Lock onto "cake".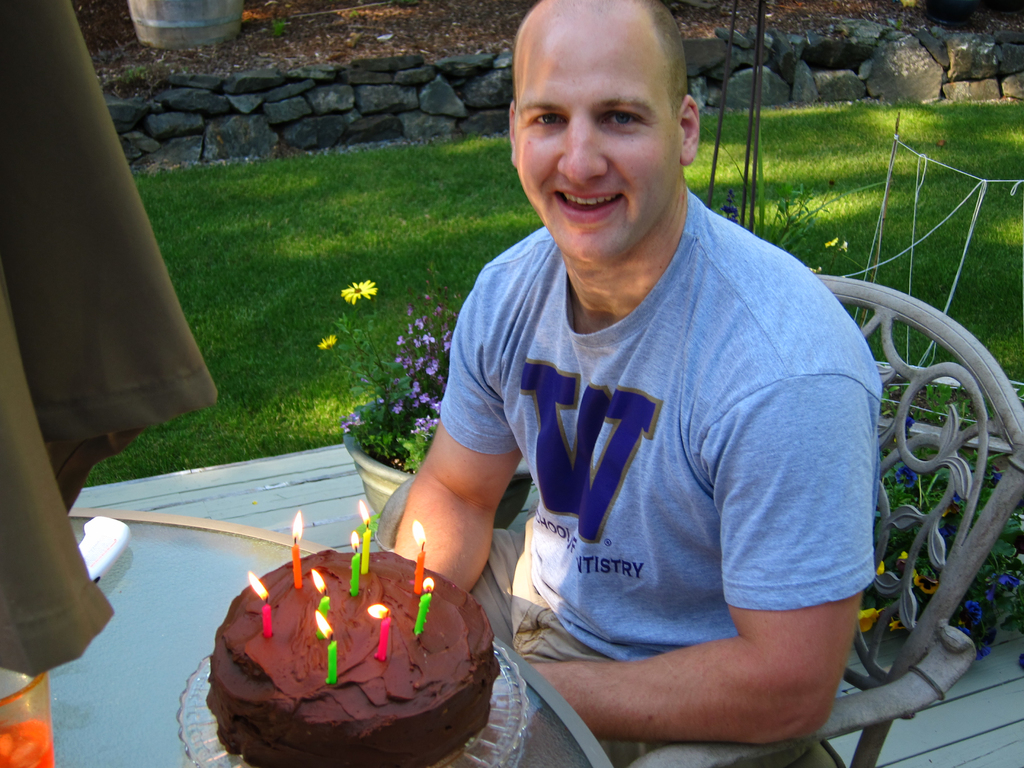
Locked: 211, 542, 499, 767.
